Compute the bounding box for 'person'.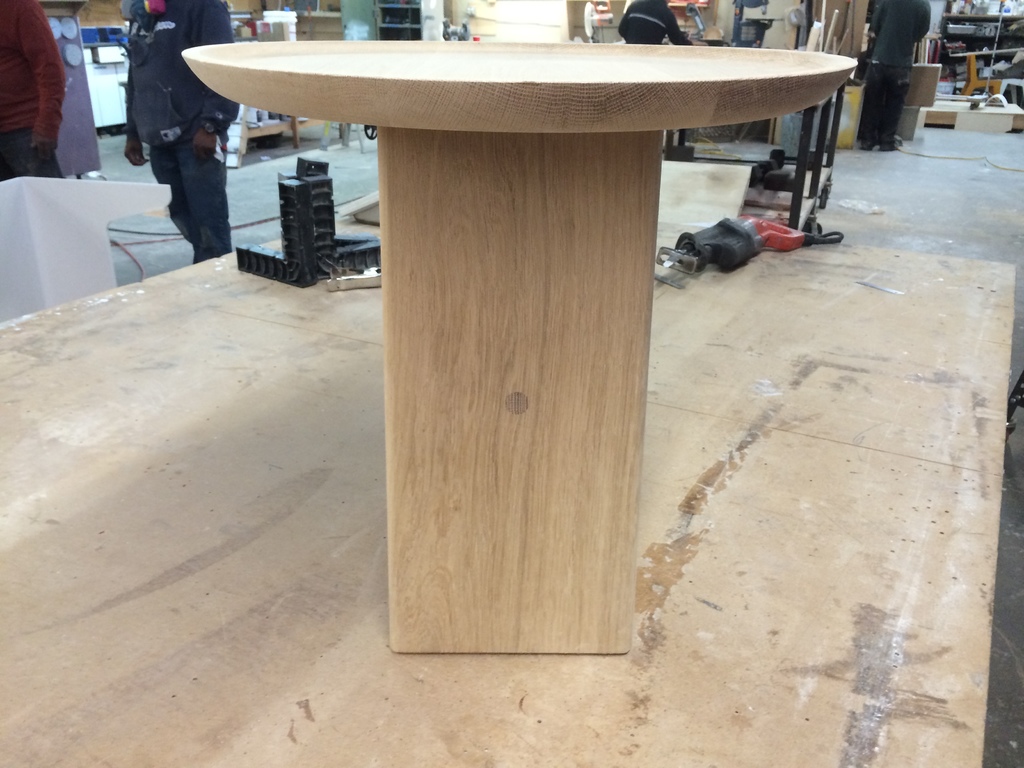
rect(0, 0, 68, 183).
